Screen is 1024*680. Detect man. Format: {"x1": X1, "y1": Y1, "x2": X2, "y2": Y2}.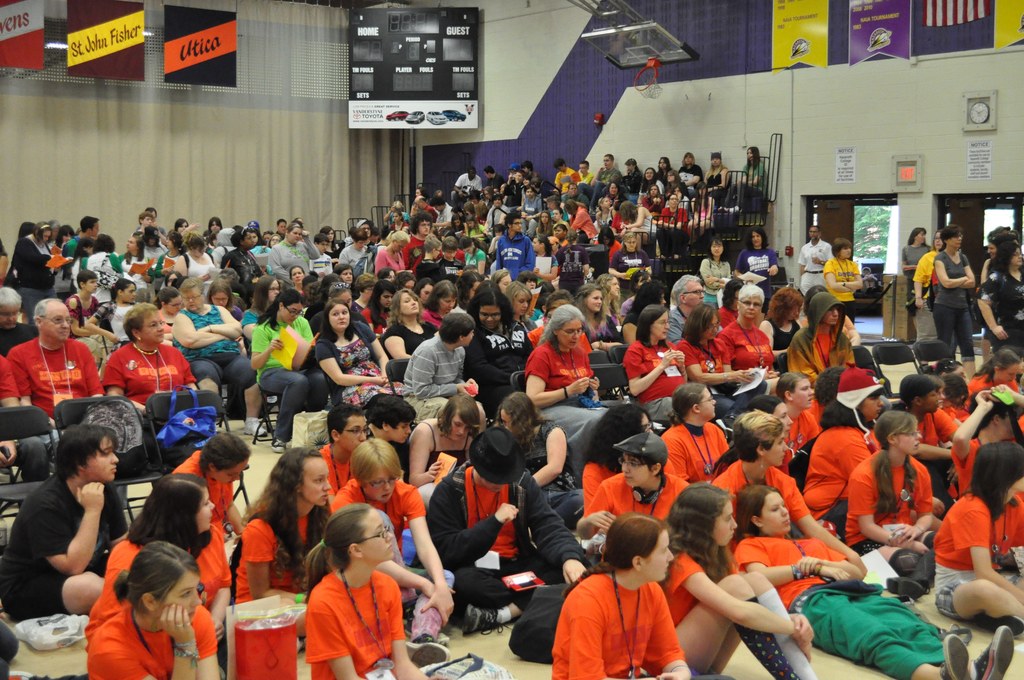
{"x1": 454, "y1": 161, "x2": 486, "y2": 194}.
